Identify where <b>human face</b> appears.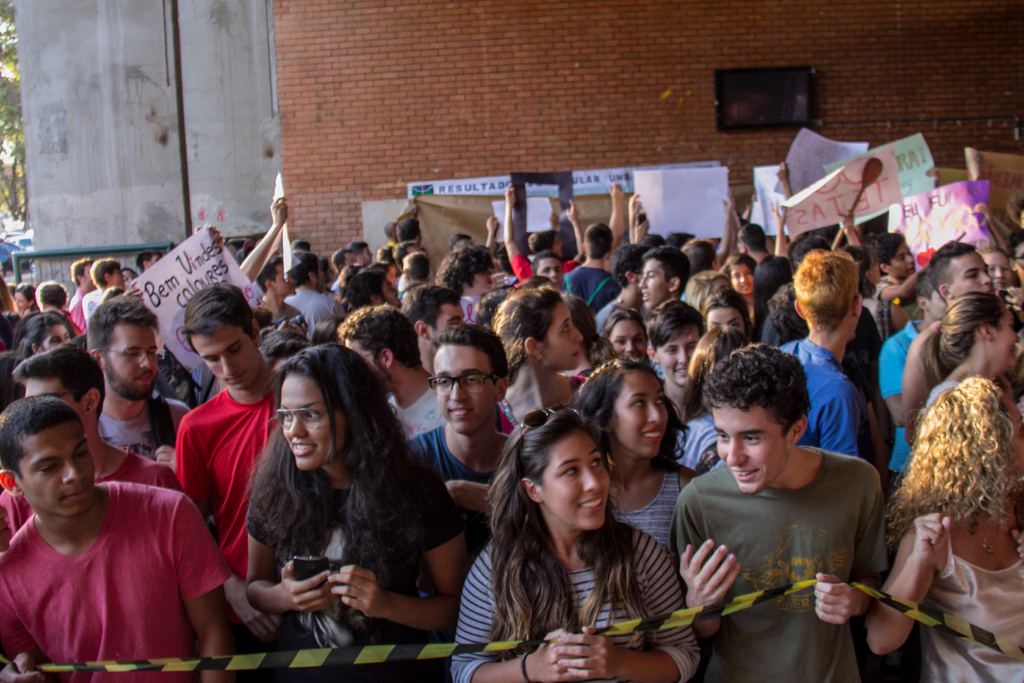
Appears at 539/432/610/531.
